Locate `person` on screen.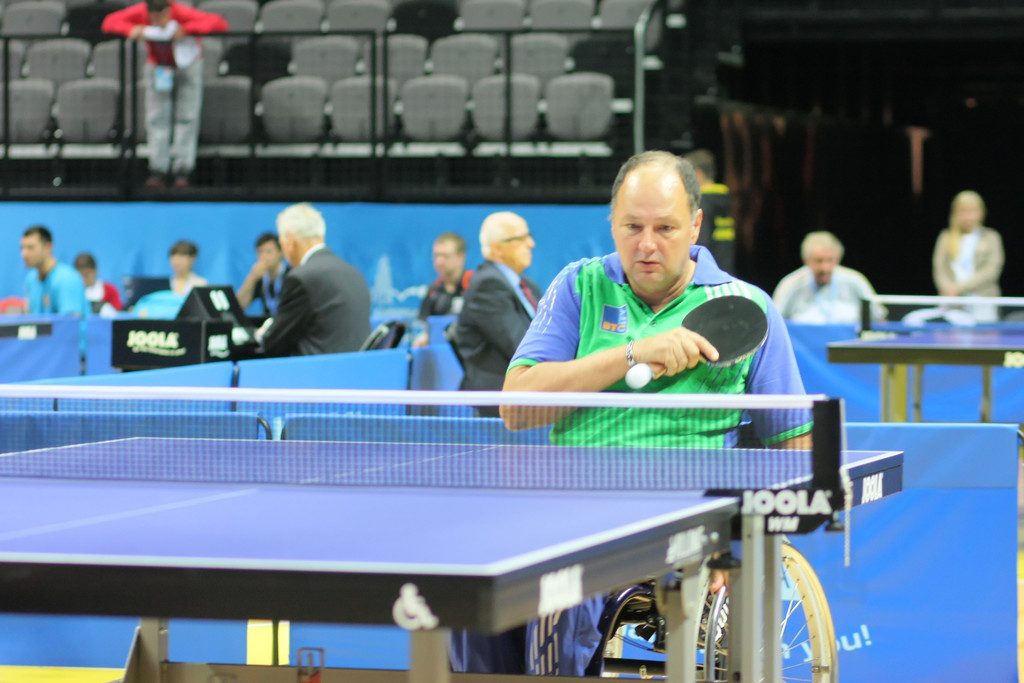
On screen at region(255, 202, 371, 356).
